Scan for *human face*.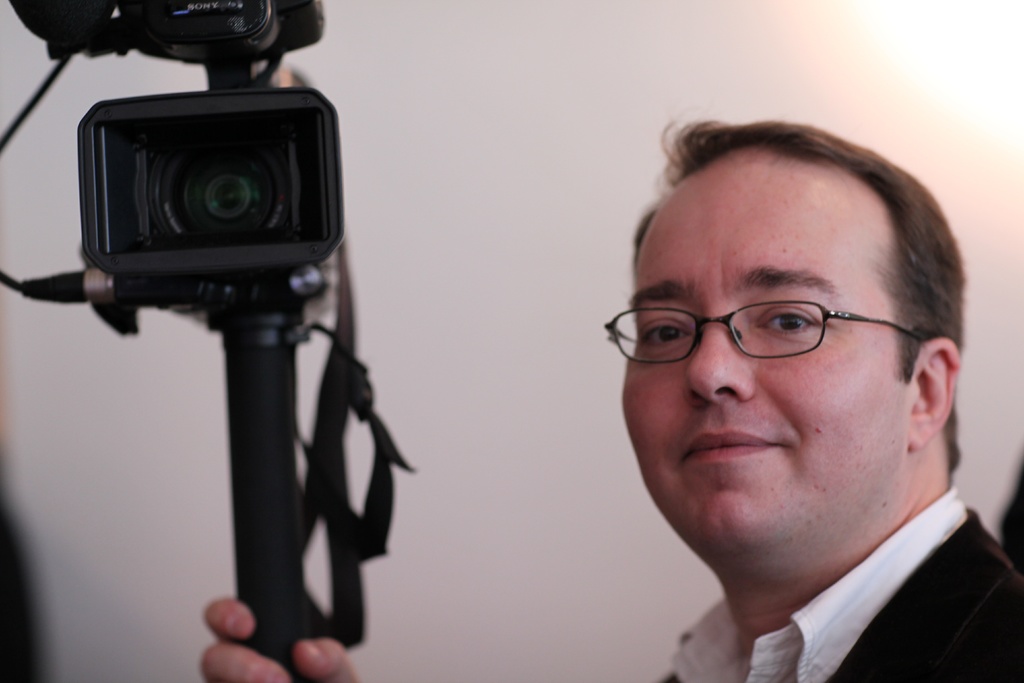
Scan result: (614, 160, 919, 551).
